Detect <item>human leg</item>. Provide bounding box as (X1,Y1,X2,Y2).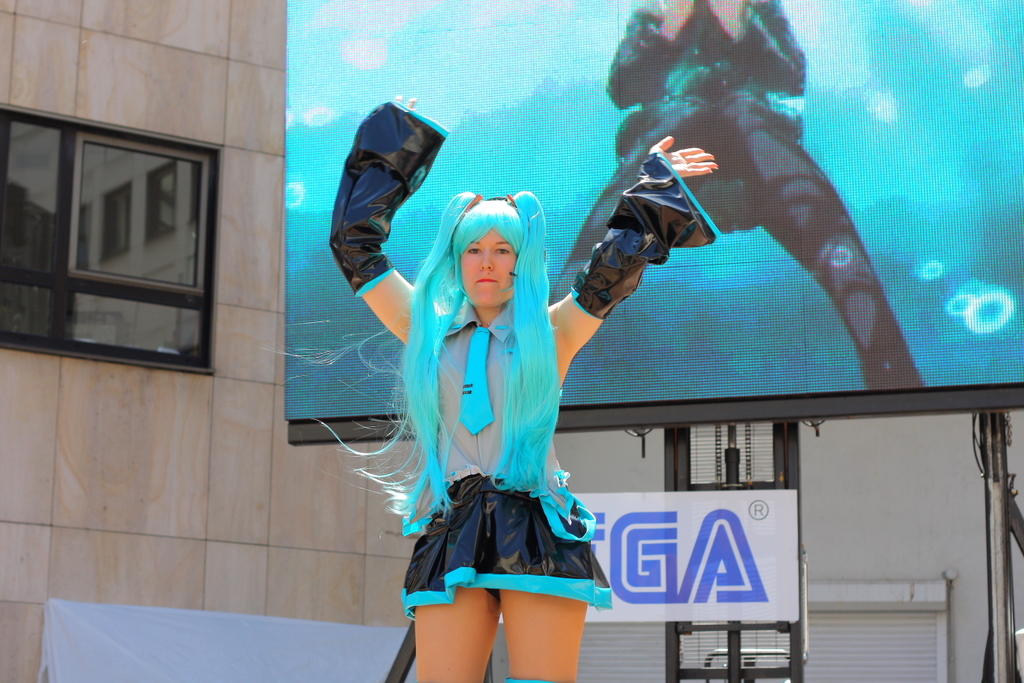
(406,489,509,682).
